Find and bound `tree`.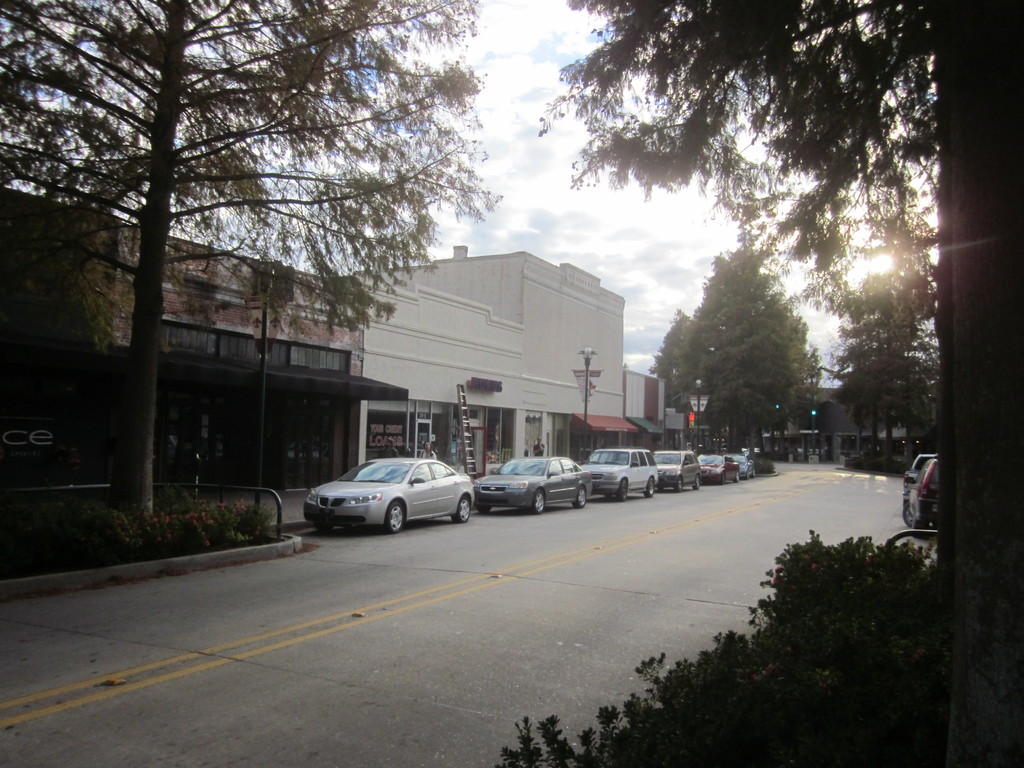
Bound: [left=0, top=0, right=508, bottom=534].
